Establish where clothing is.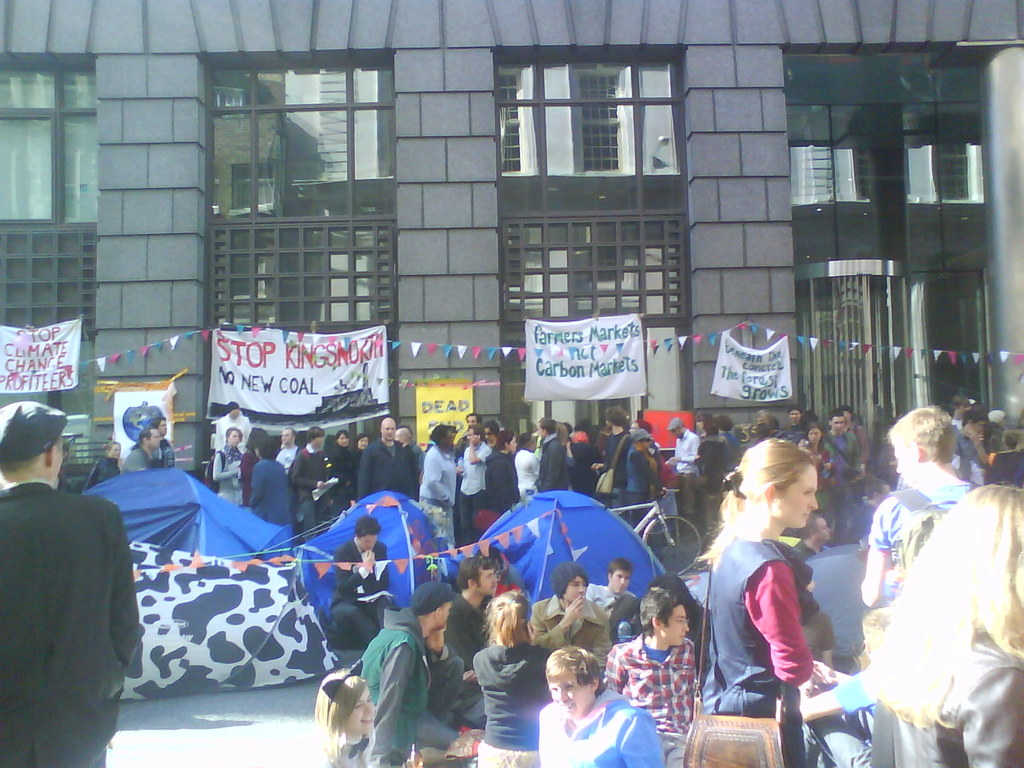
Established at select_region(631, 449, 664, 530).
